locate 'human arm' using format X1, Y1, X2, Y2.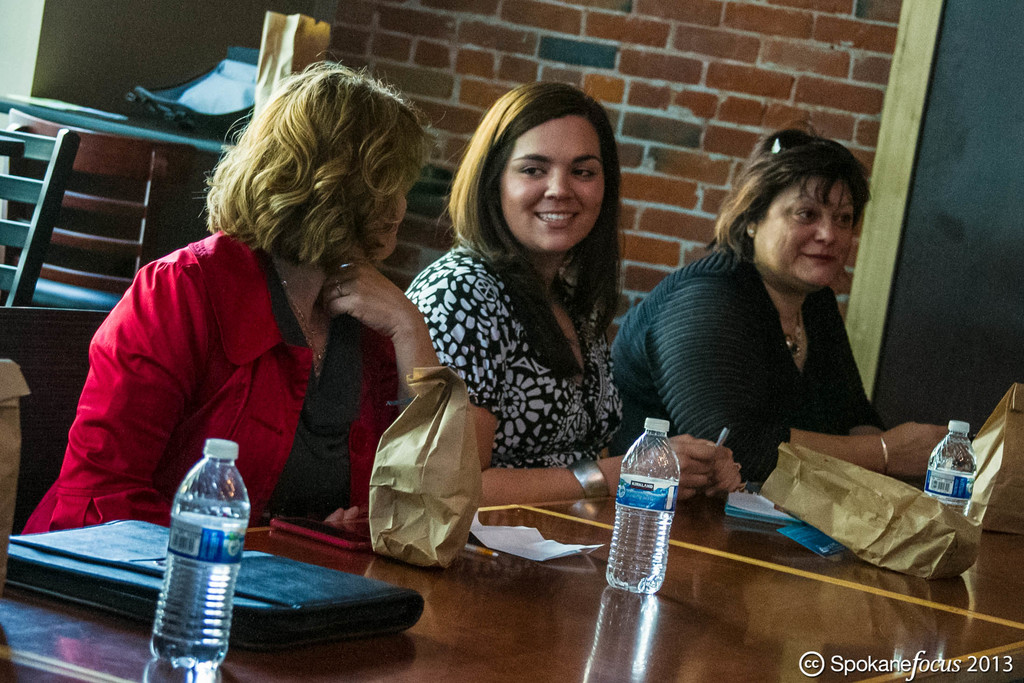
412, 276, 719, 516.
